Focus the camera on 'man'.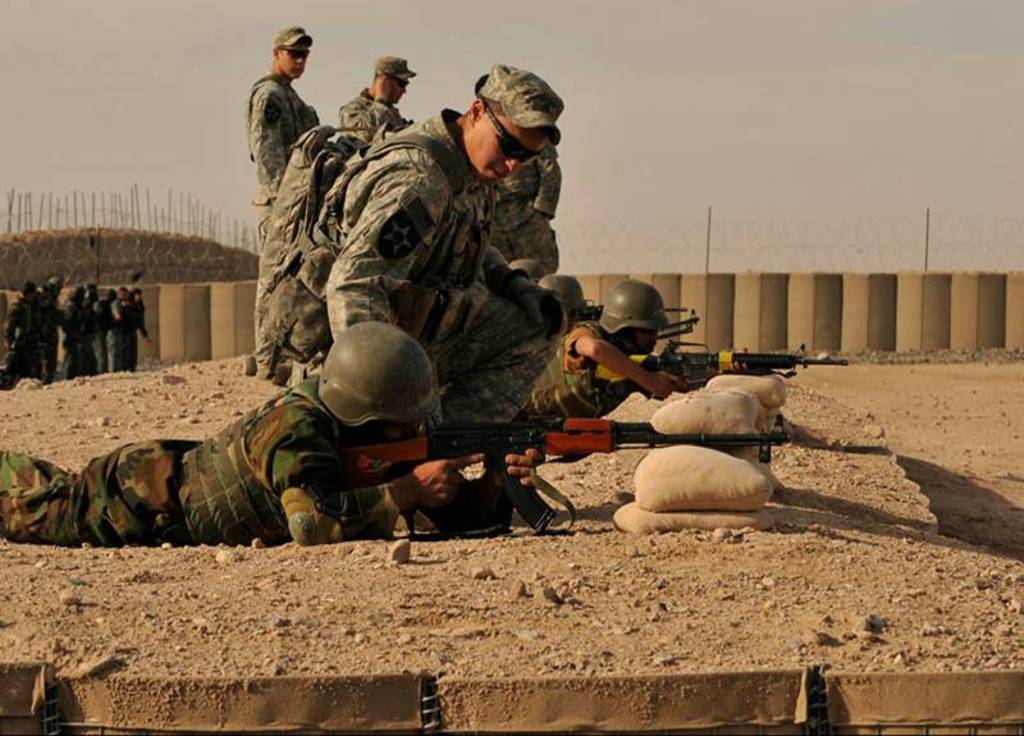
Focus region: x1=244 y1=26 x2=319 y2=371.
